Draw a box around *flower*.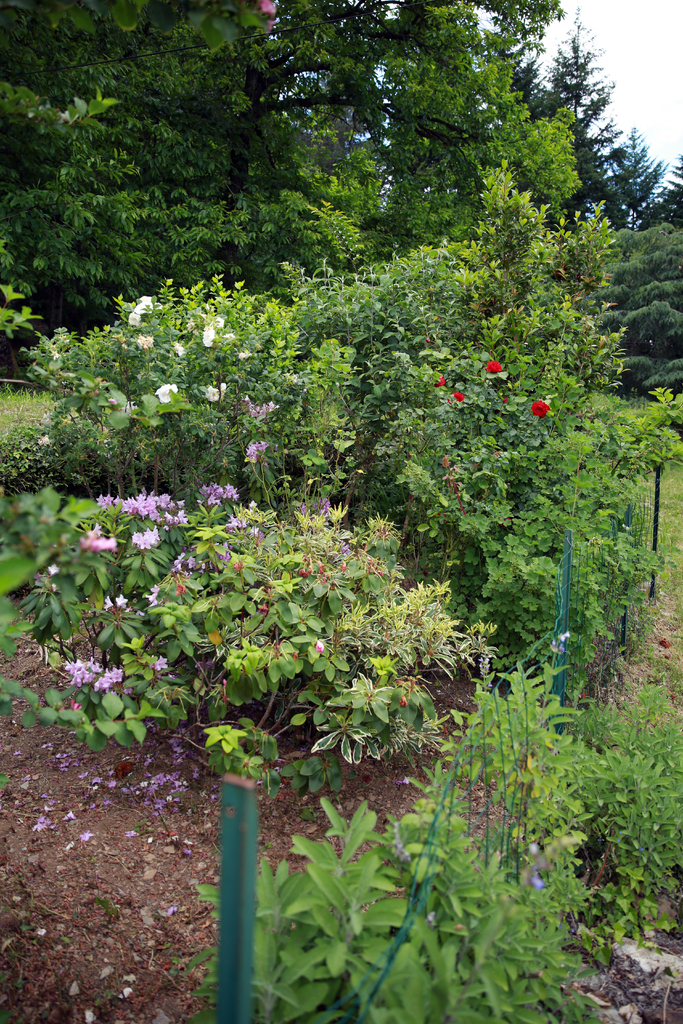
rect(171, 342, 183, 356).
